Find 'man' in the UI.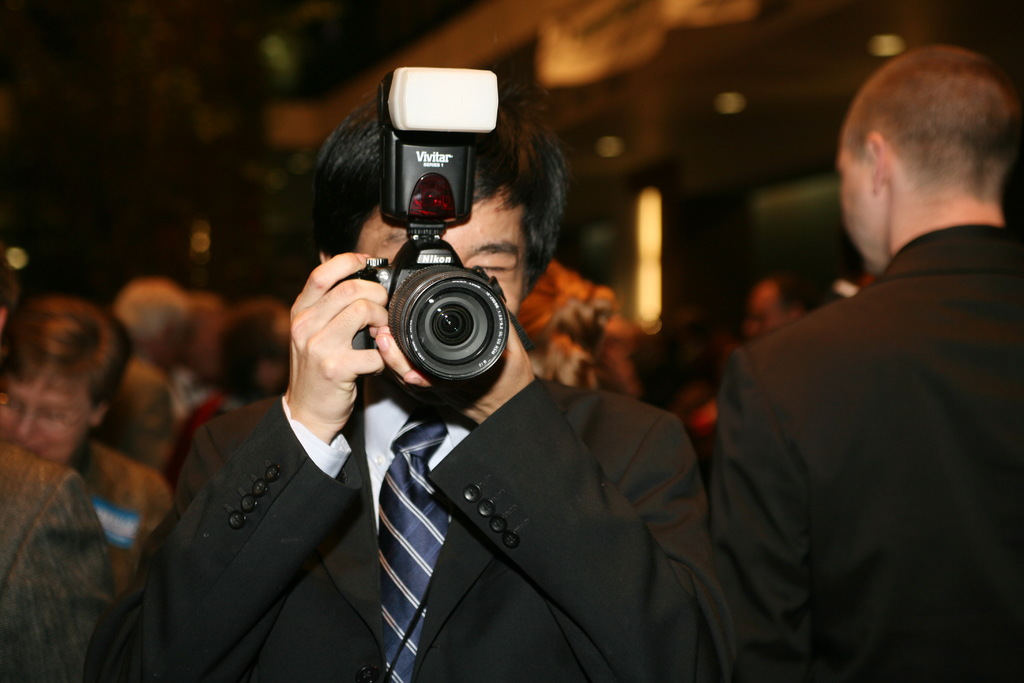
UI element at 89, 94, 733, 682.
